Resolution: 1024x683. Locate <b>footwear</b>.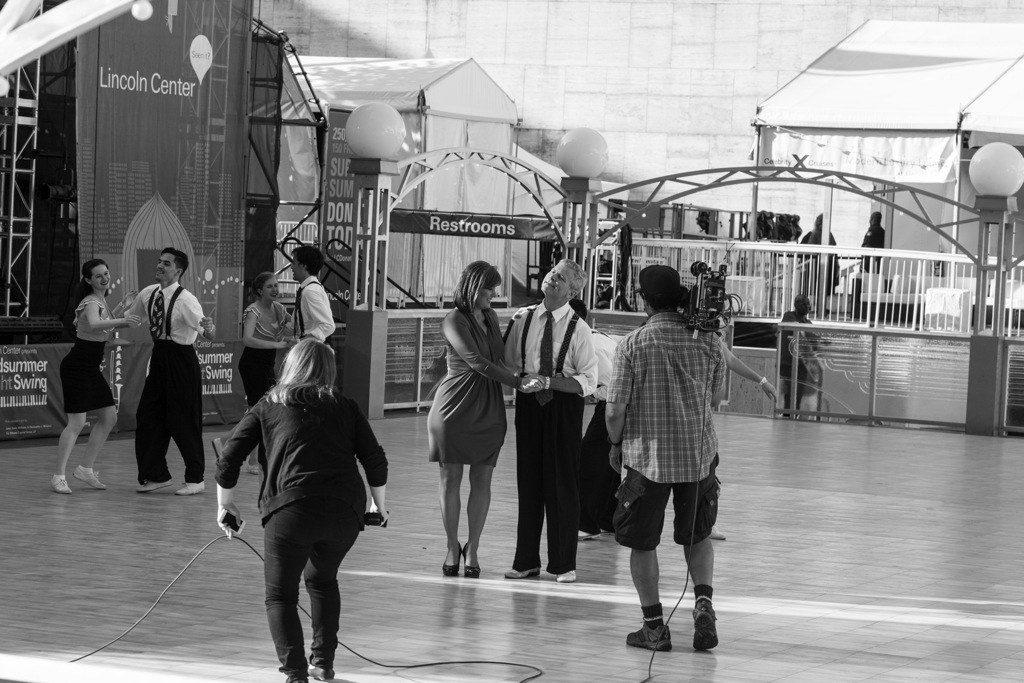
locate(465, 547, 481, 579).
